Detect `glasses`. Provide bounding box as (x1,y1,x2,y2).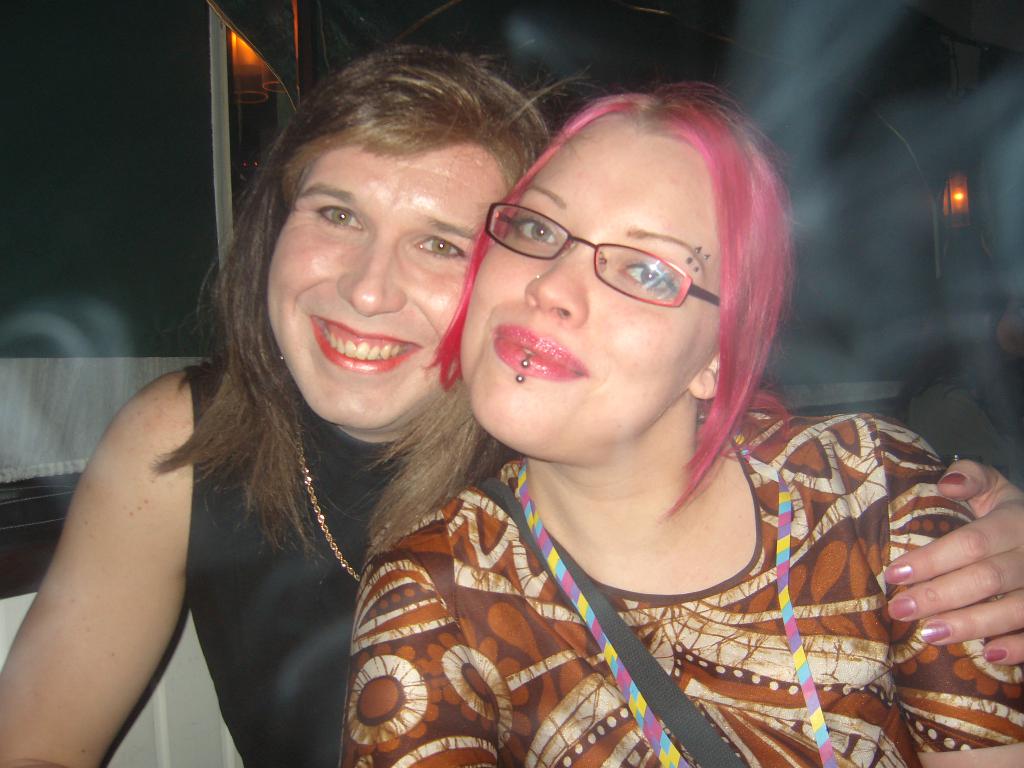
(483,200,726,312).
